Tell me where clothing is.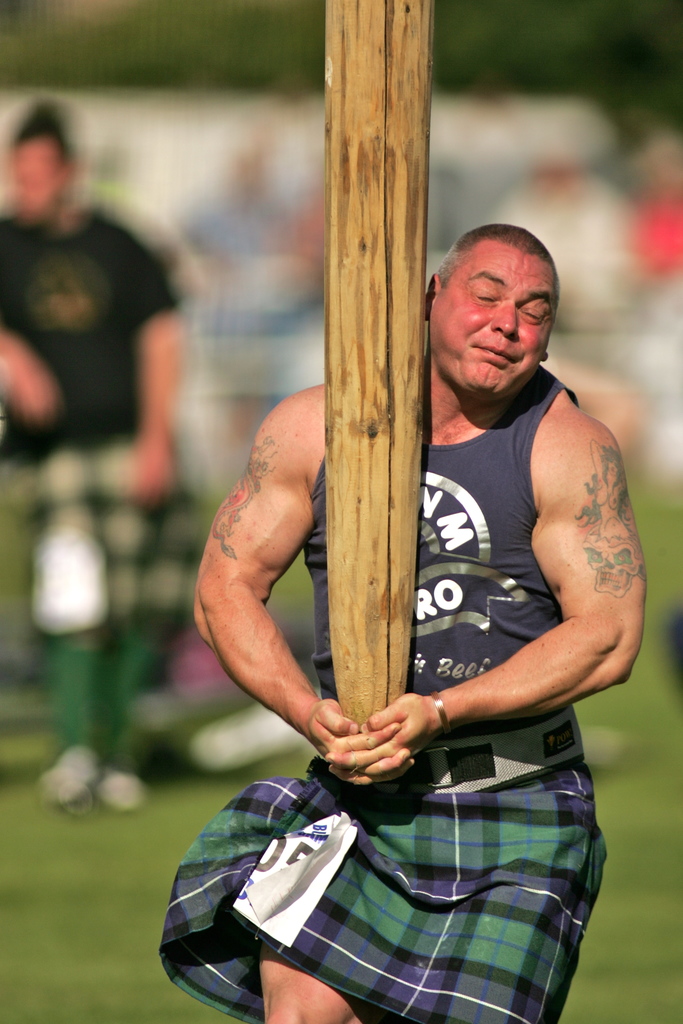
clothing is at BBox(162, 367, 608, 1023).
